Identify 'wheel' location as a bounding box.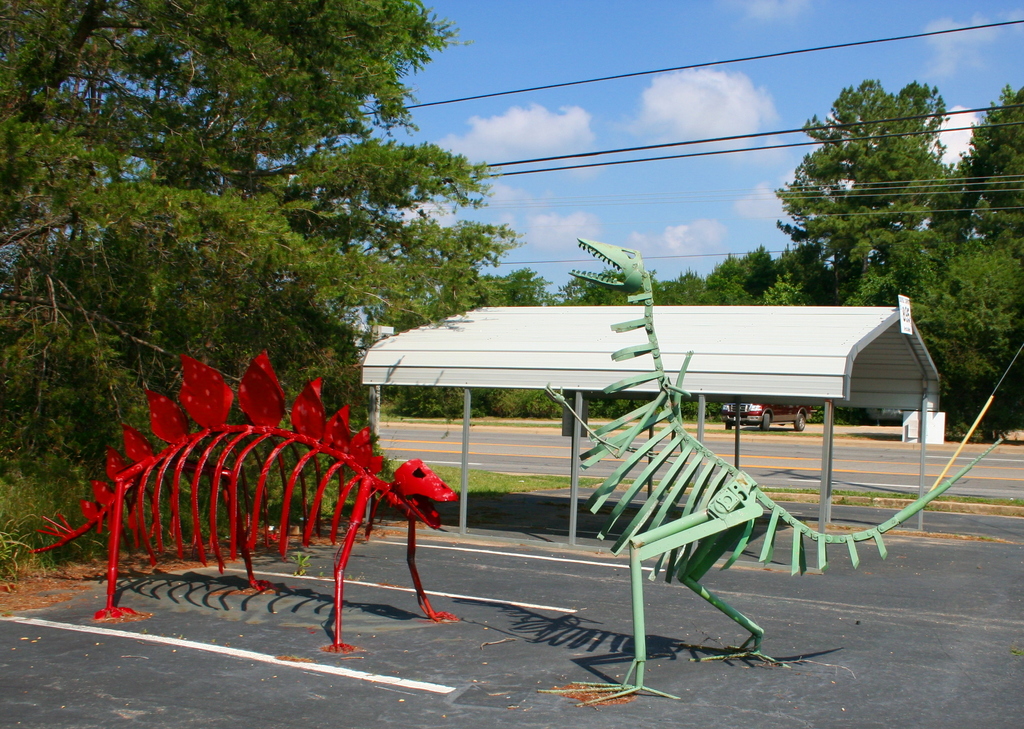
[724,422,732,428].
